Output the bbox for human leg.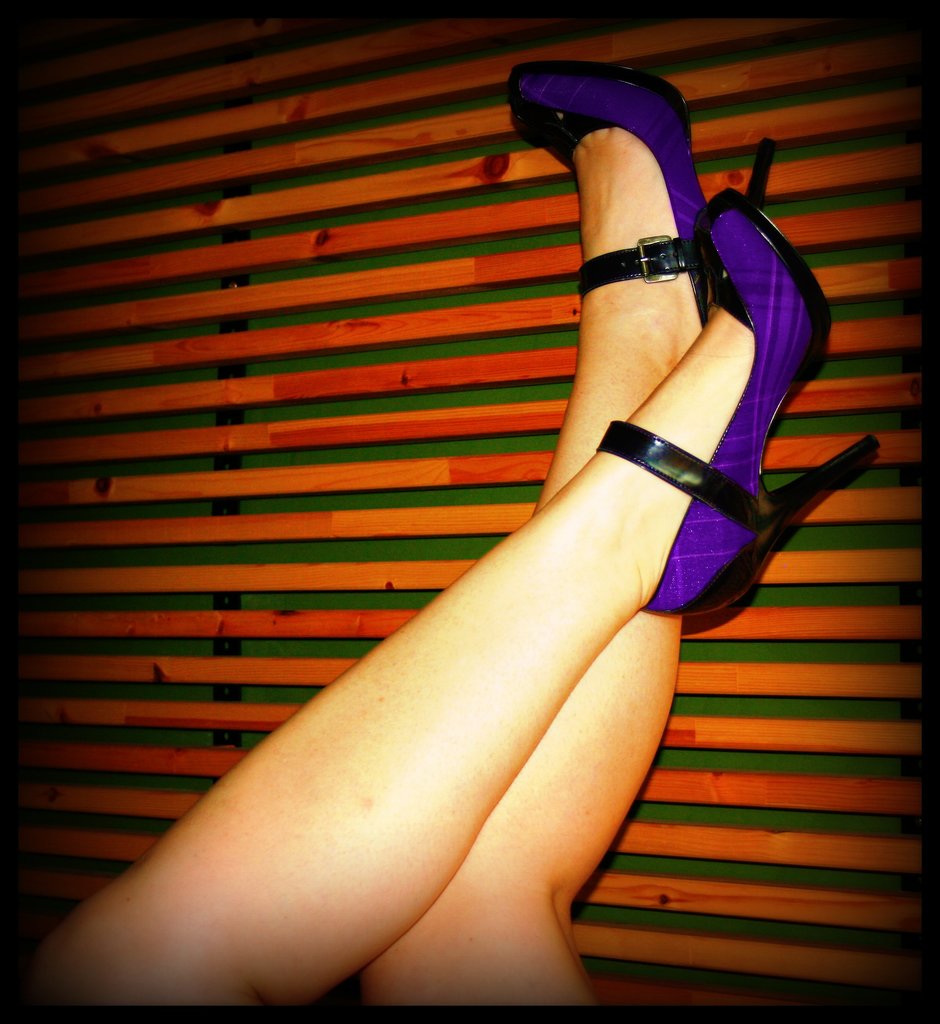
region(361, 51, 779, 1023).
